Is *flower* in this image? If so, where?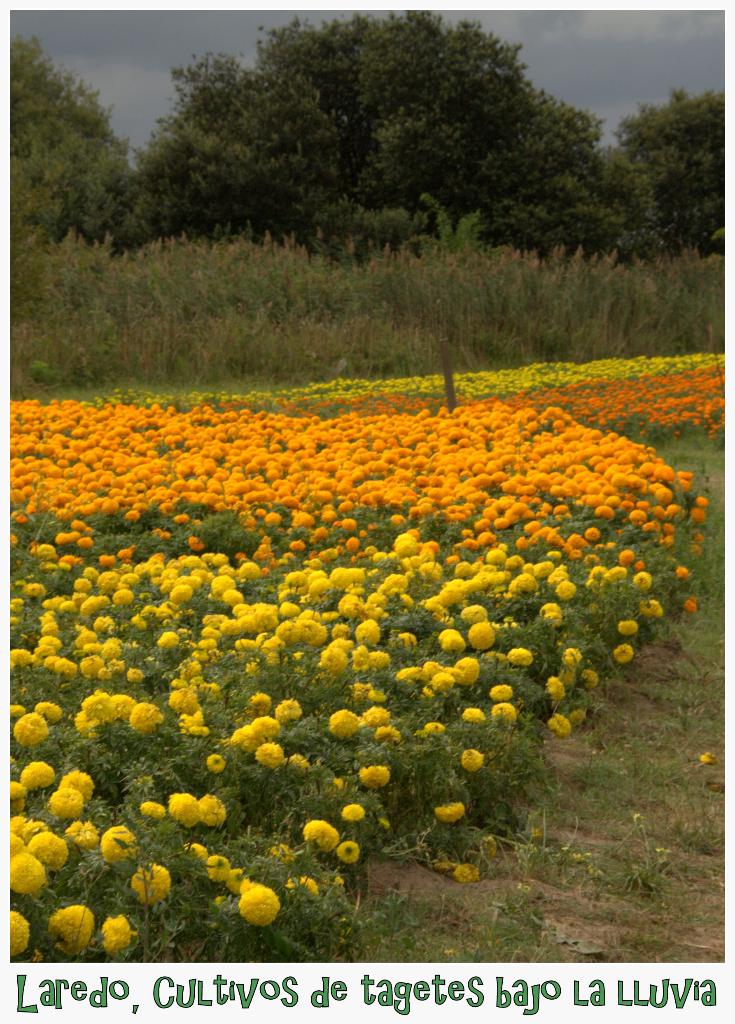
Yes, at [left=101, top=915, right=140, bottom=961].
